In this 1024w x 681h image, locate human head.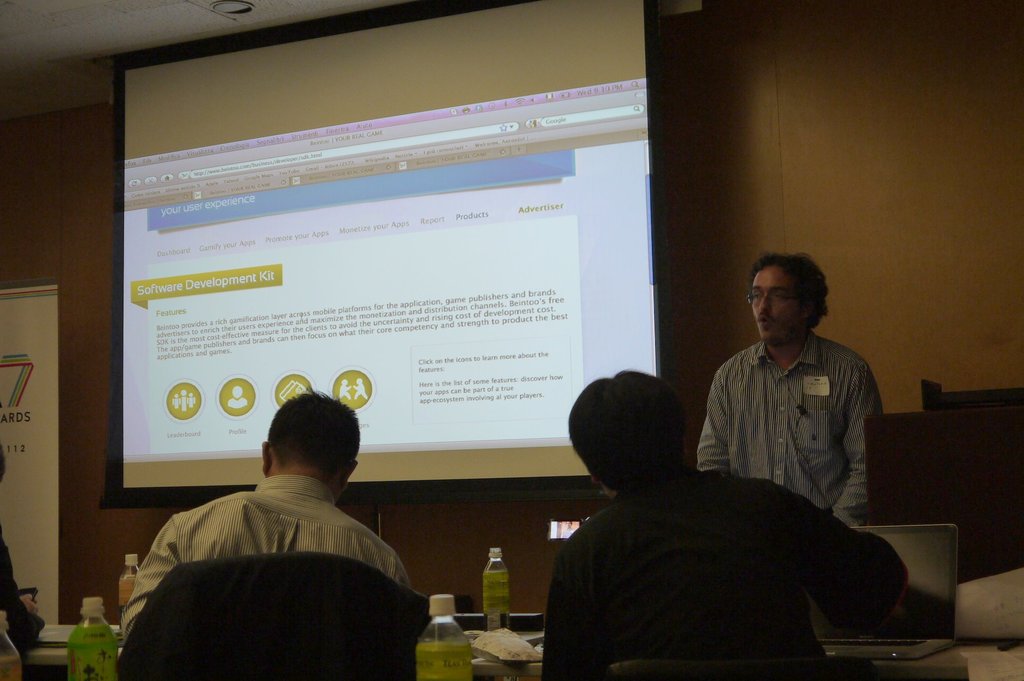
Bounding box: {"left": 570, "top": 374, "right": 714, "bottom": 510}.
